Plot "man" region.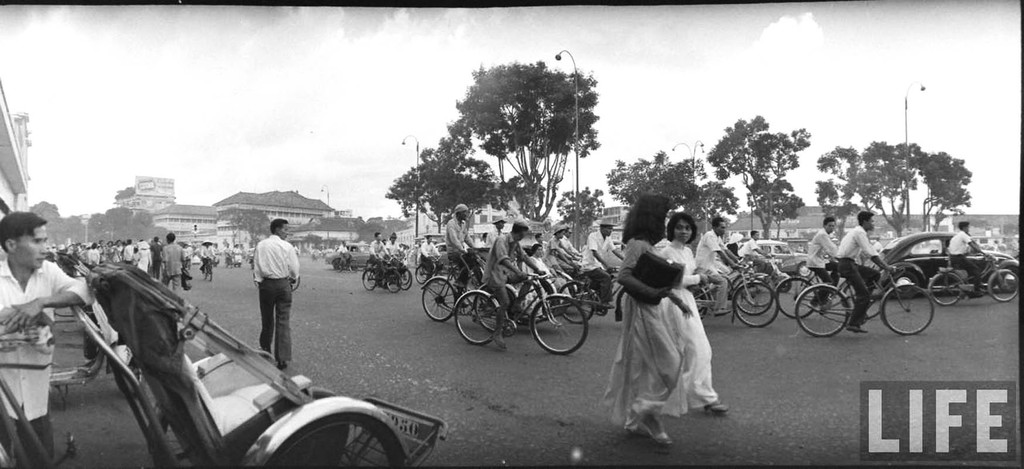
Plotted at (738, 224, 772, 278).
